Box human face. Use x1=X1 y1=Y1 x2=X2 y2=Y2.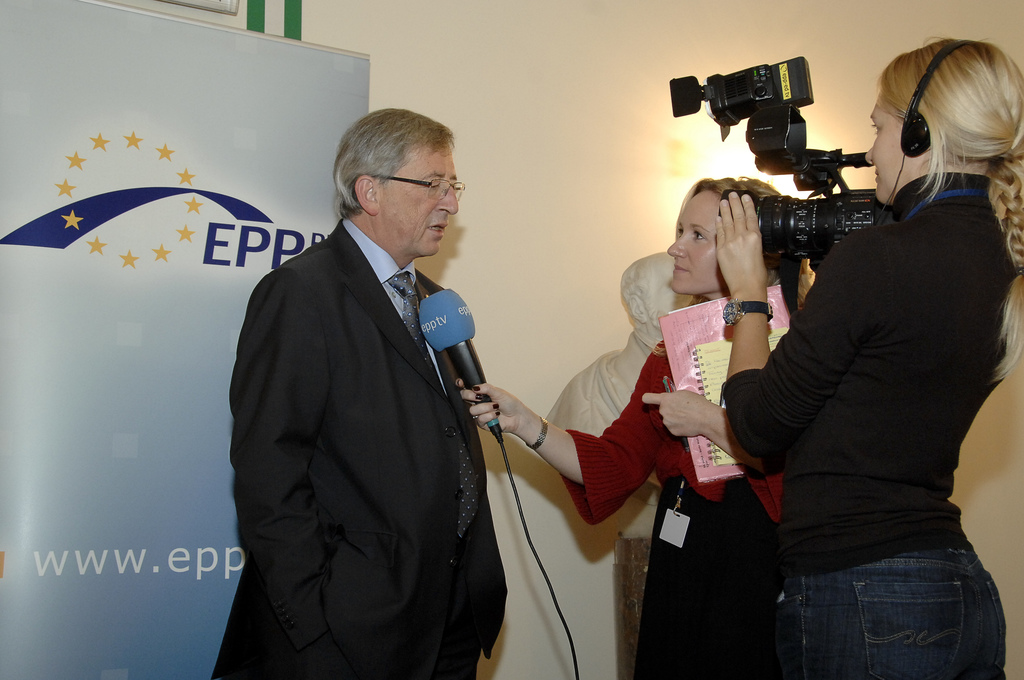
x1=667 y1=190 x2=726 y2=294.
